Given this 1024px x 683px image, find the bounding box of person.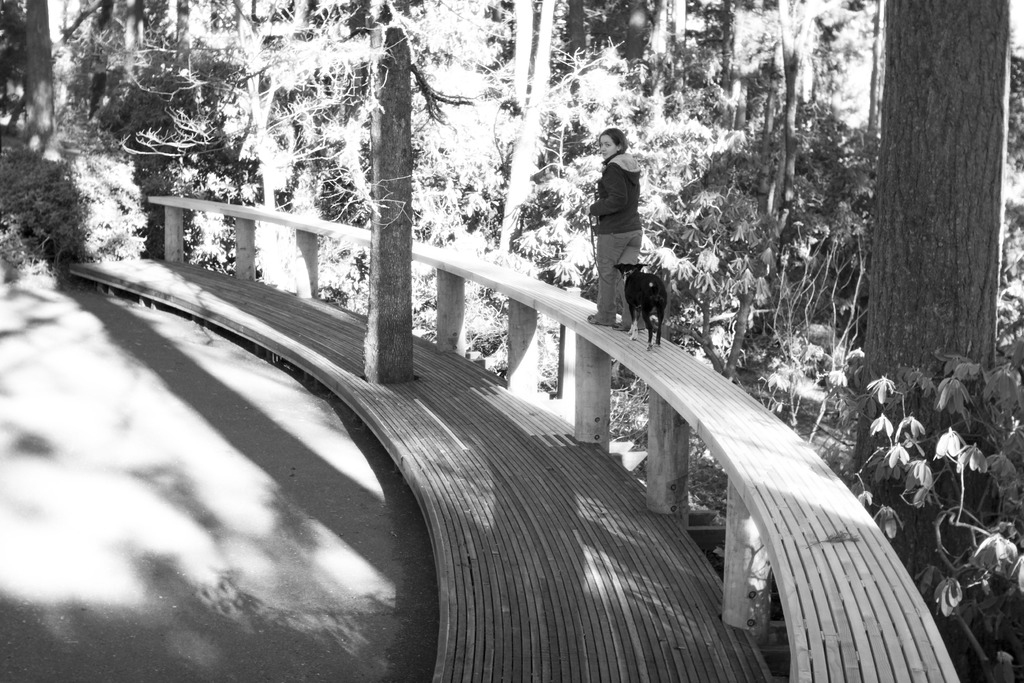
<bbox>588, 110, 659, 311</bbox>.
